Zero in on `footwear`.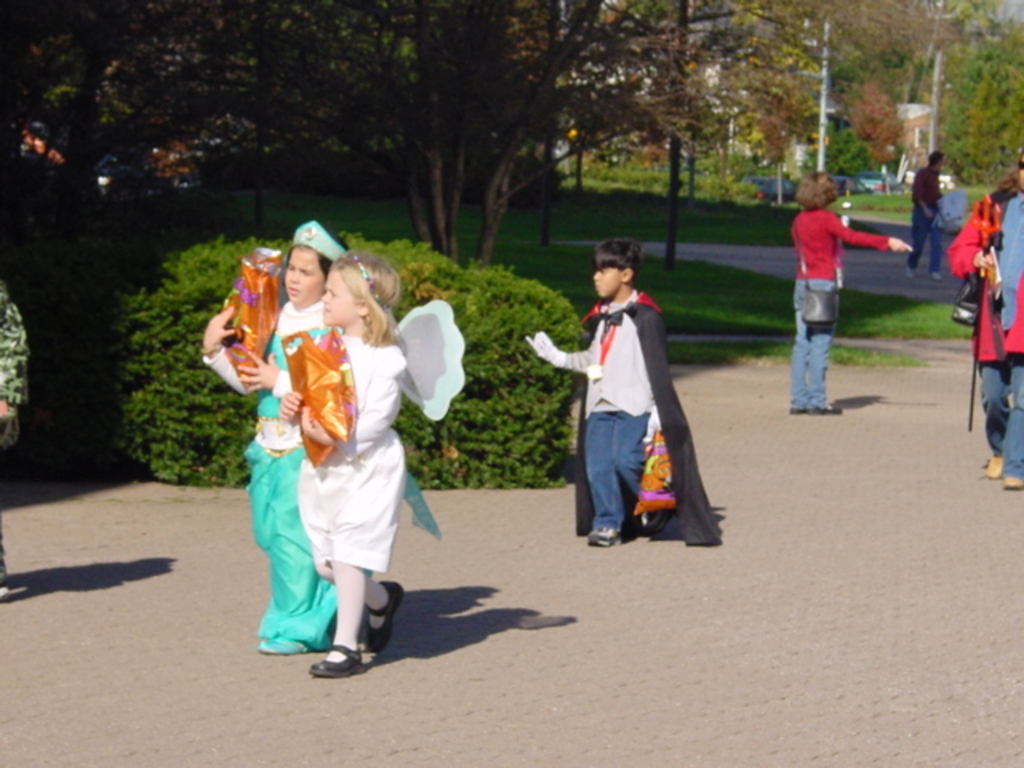
Zeroed in: [904,264,922,280].
